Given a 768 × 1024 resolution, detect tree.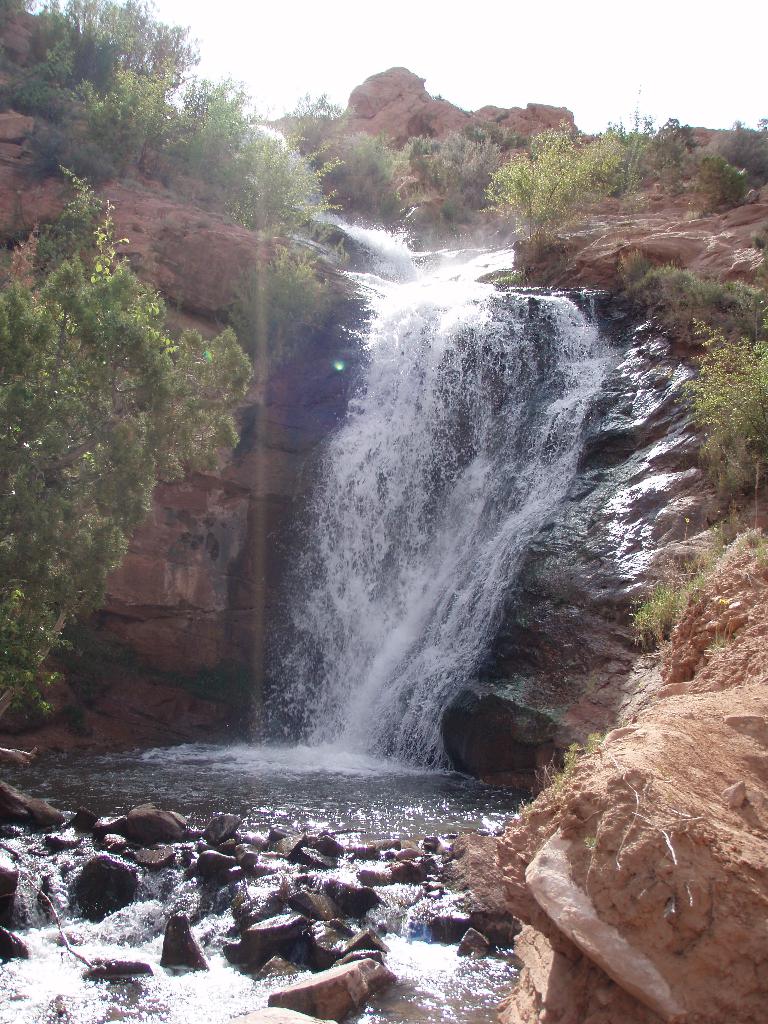
bbox(681, 316, 767, 488).
